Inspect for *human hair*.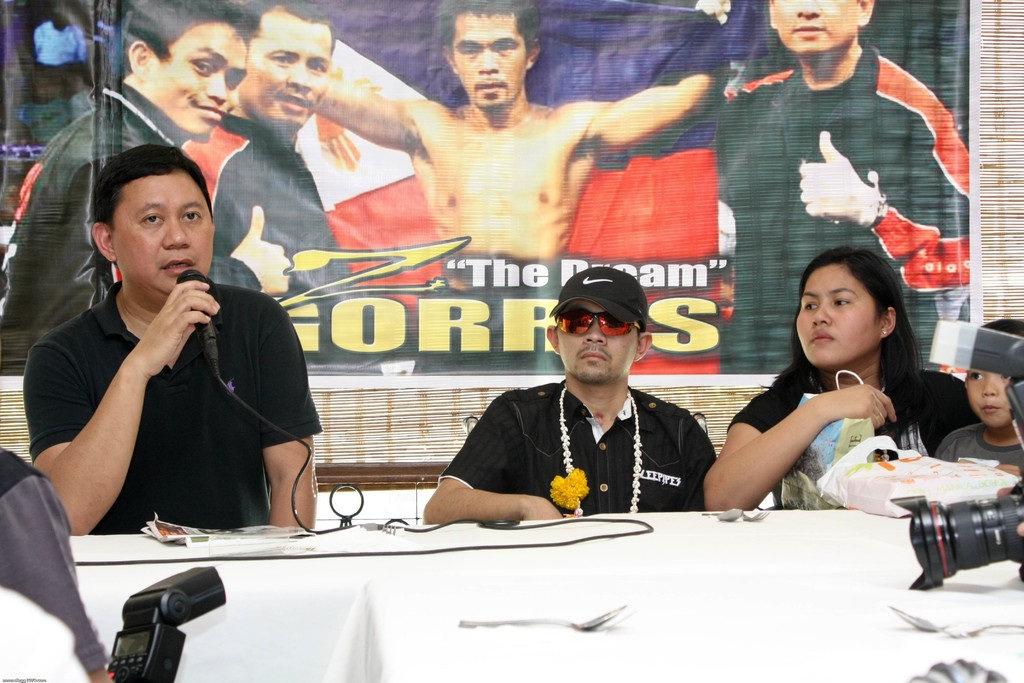
Inspection: 255, 0, 335, 57.
